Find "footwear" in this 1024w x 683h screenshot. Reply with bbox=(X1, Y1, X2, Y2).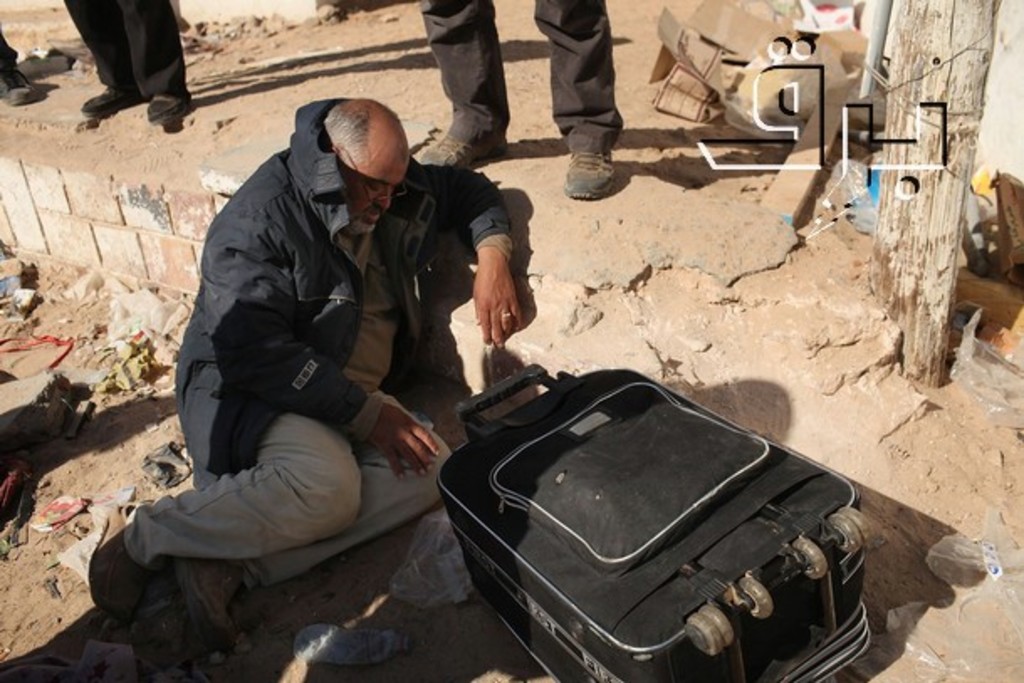
bbox=(180, 560, 243, 654).
